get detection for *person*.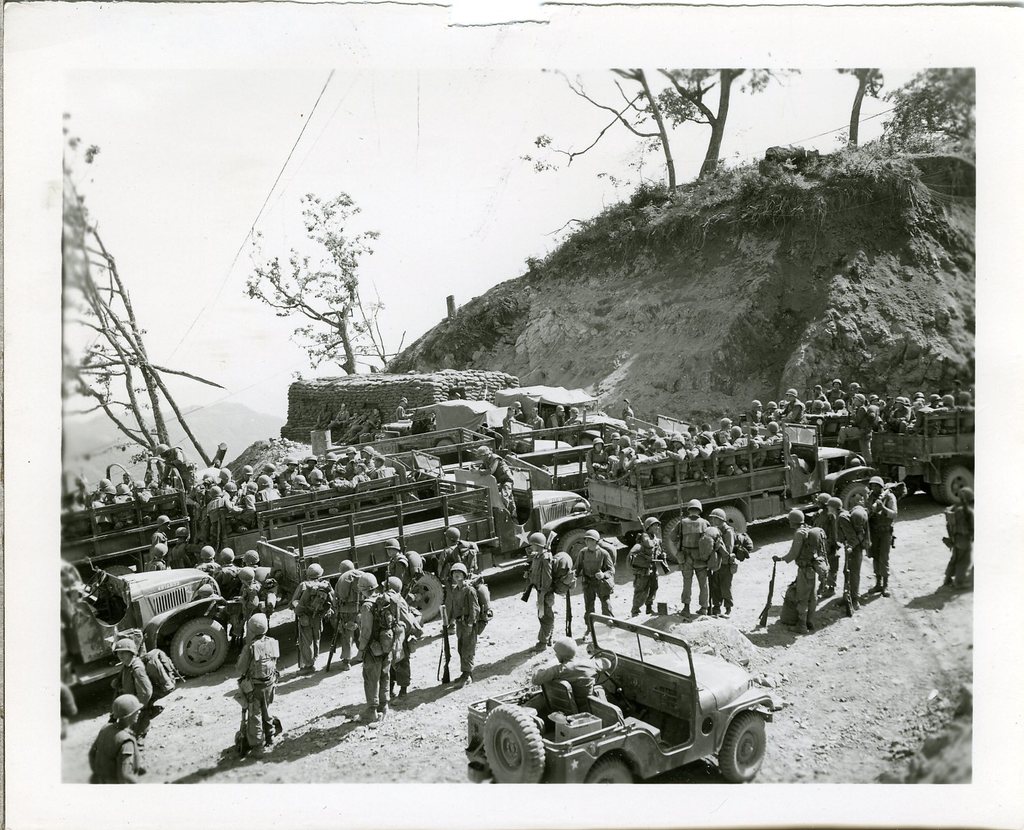
Detection: [380,572,425,701].
